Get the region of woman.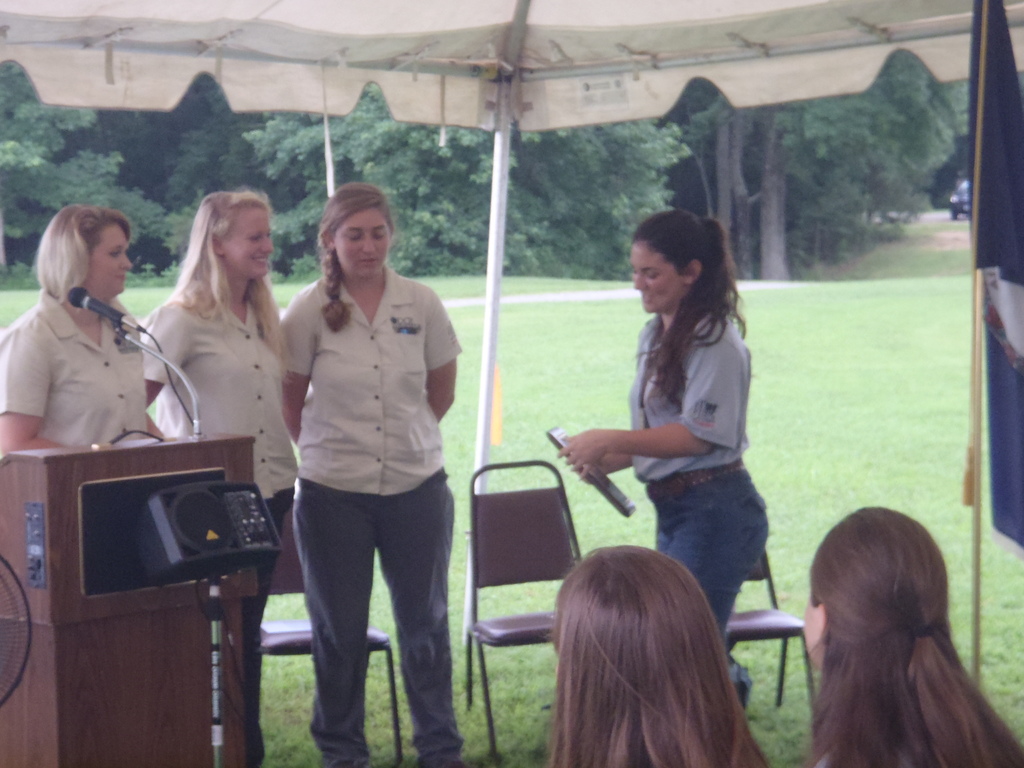
BBox(803, 503, 1023, 767).
